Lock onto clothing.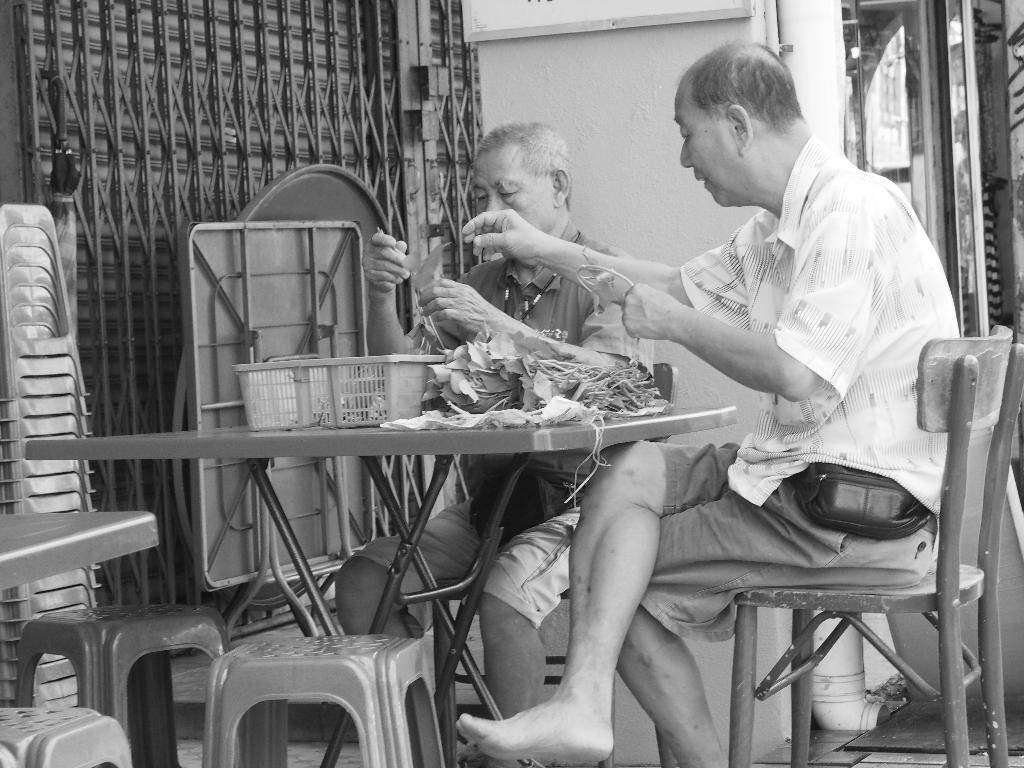
Locked: [x1=668, y1=435, x2=947, y2=653].
